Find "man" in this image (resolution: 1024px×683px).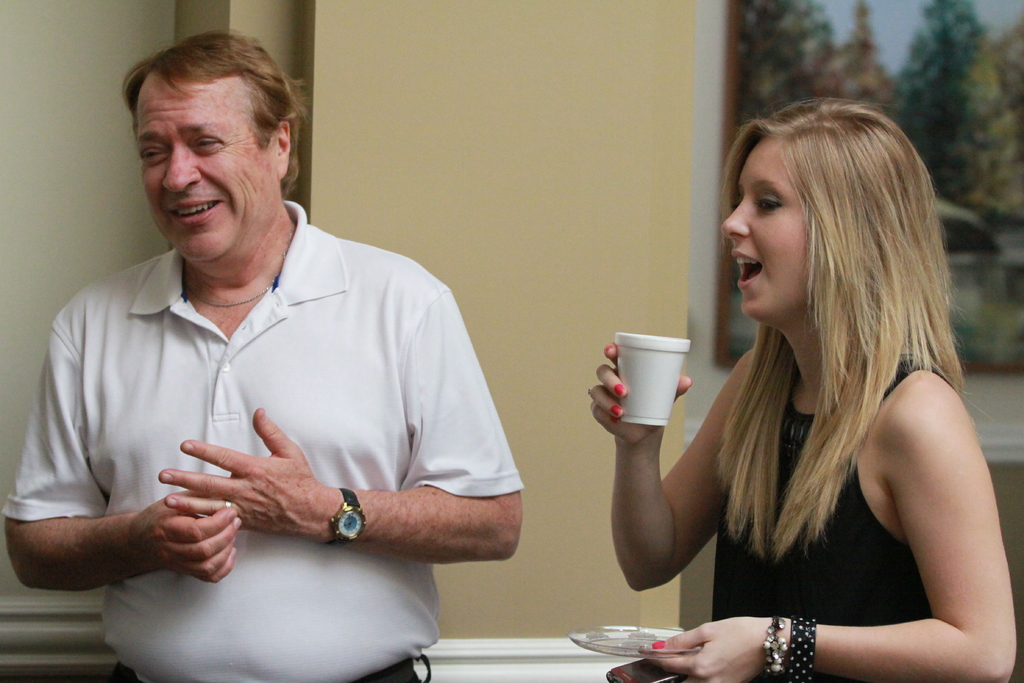
BBox(0, 29, 518, 682).
